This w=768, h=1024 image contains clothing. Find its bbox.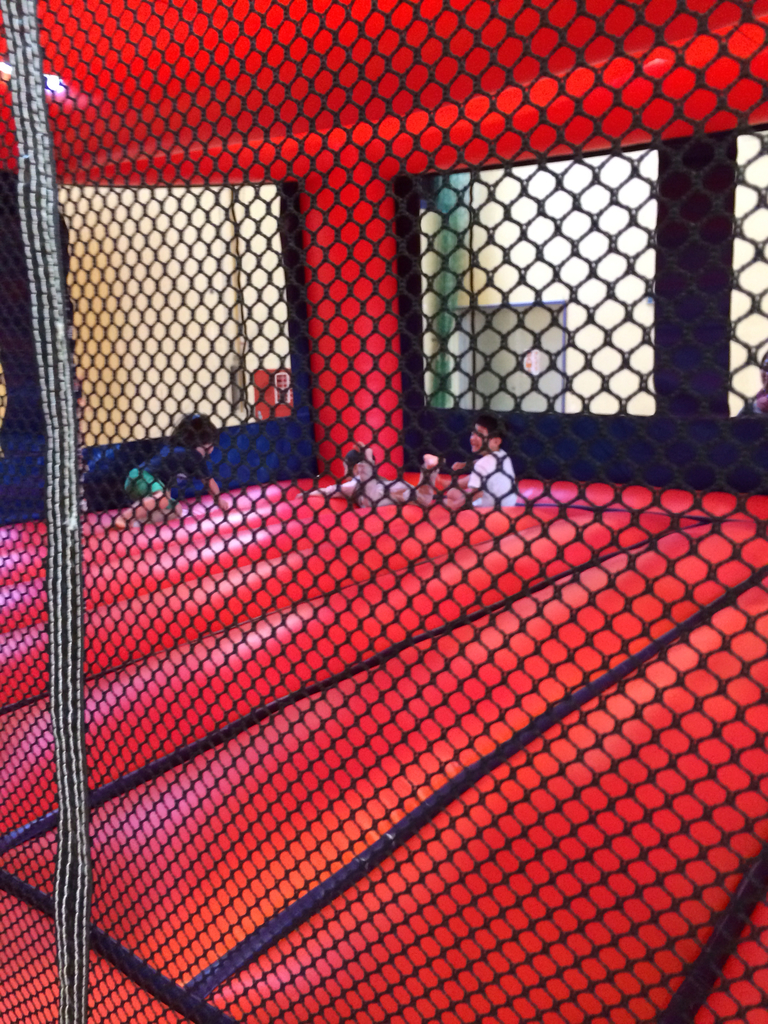
[left=129, top=442, right=212, bottom=493].
